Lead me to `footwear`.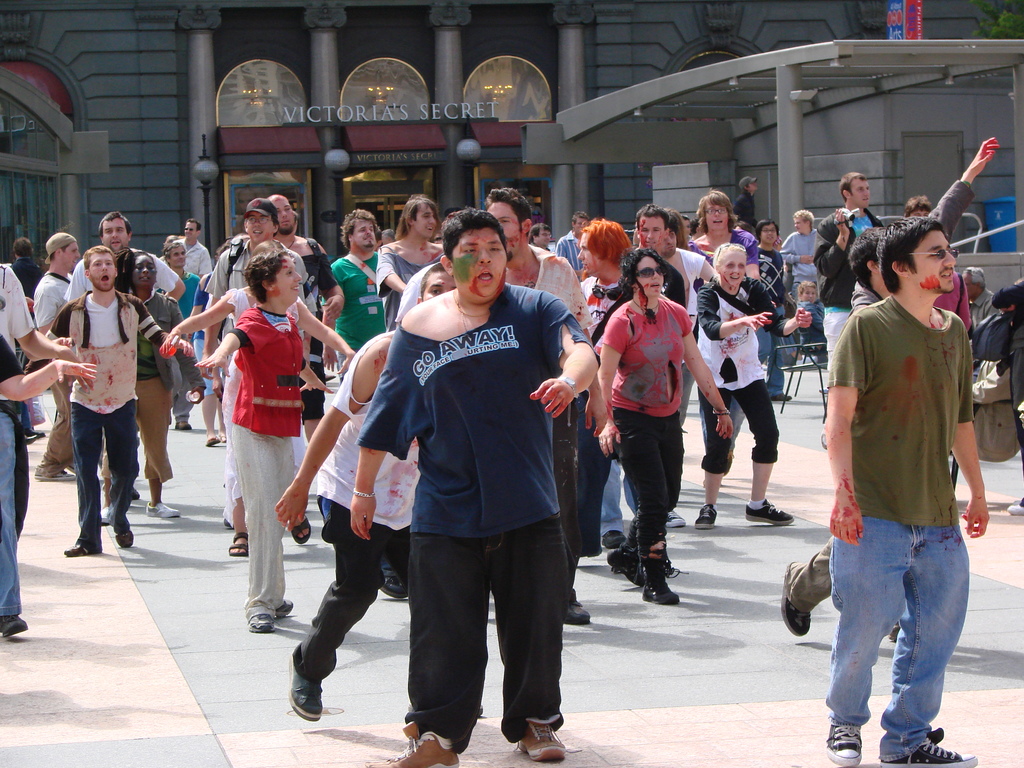
Lead to {"x1": 770, "y1": 393, "x2": 791, "y2": 399}.
